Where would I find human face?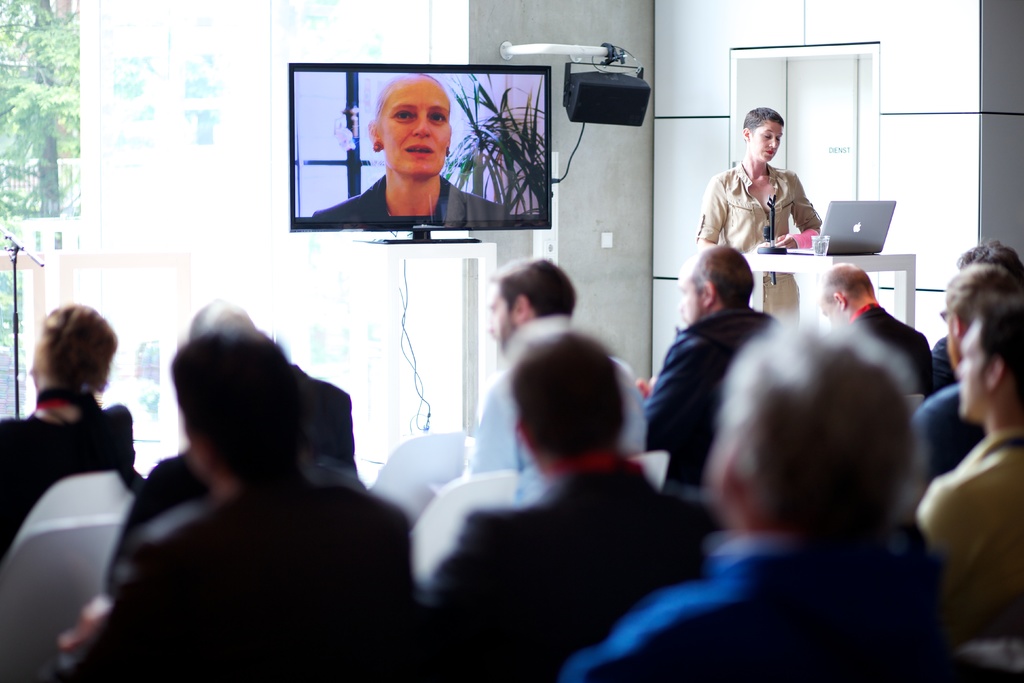
At 676 279 706 320.
